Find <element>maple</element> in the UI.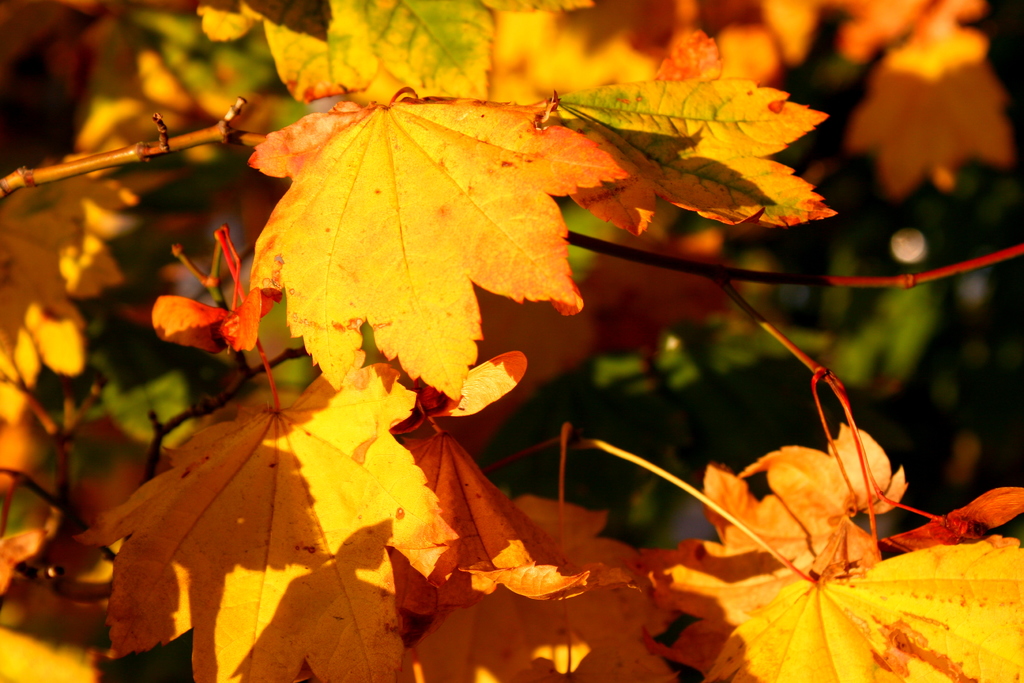
UI element at BBox(211, 88, 676, 407).
